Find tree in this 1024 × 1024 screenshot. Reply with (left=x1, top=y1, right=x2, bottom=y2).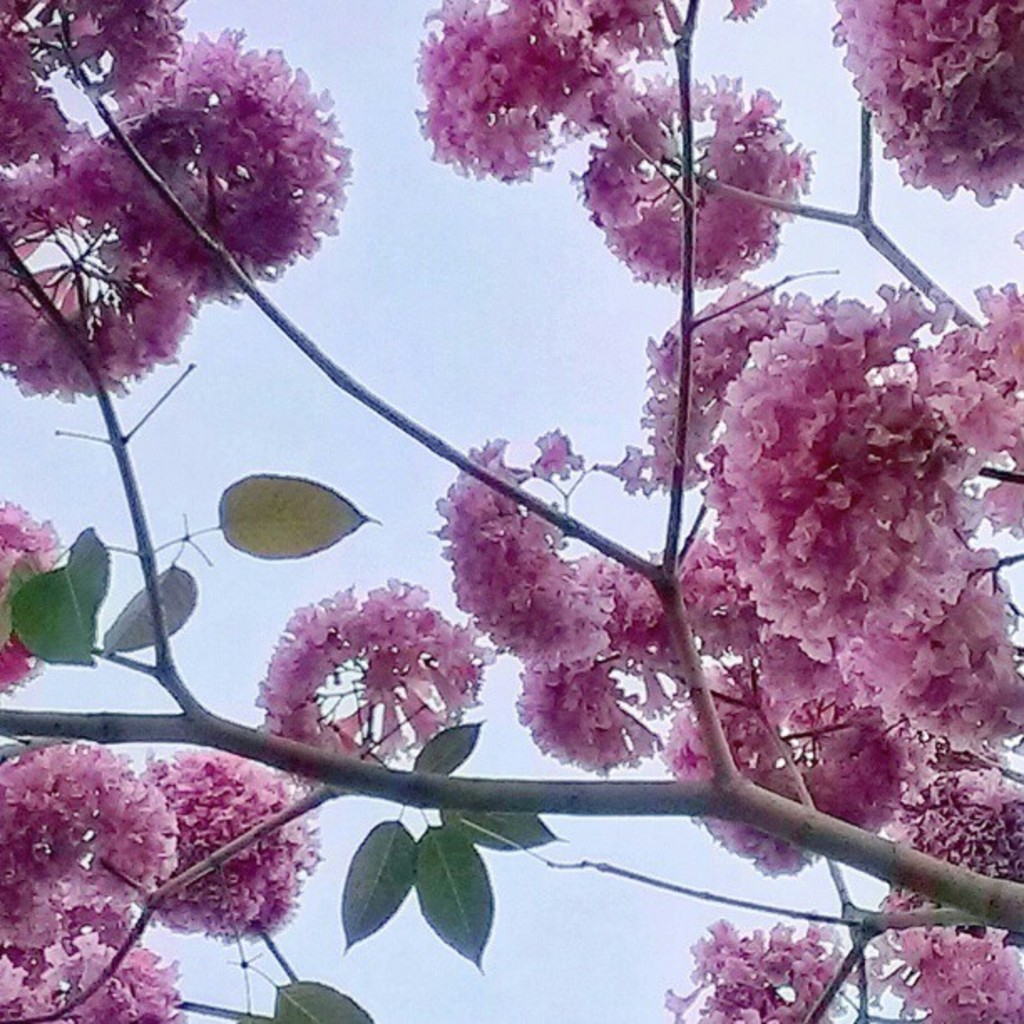
(left=0, top=8, right=1023, bottom=1023).
